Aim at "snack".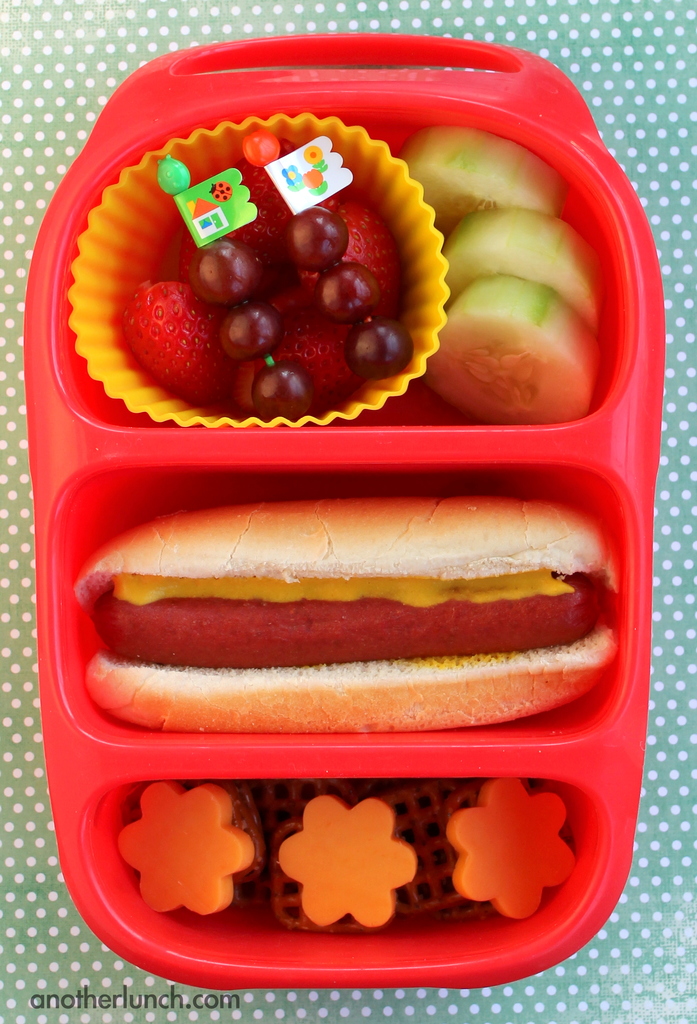
Aimed at 115:198:419:419.
